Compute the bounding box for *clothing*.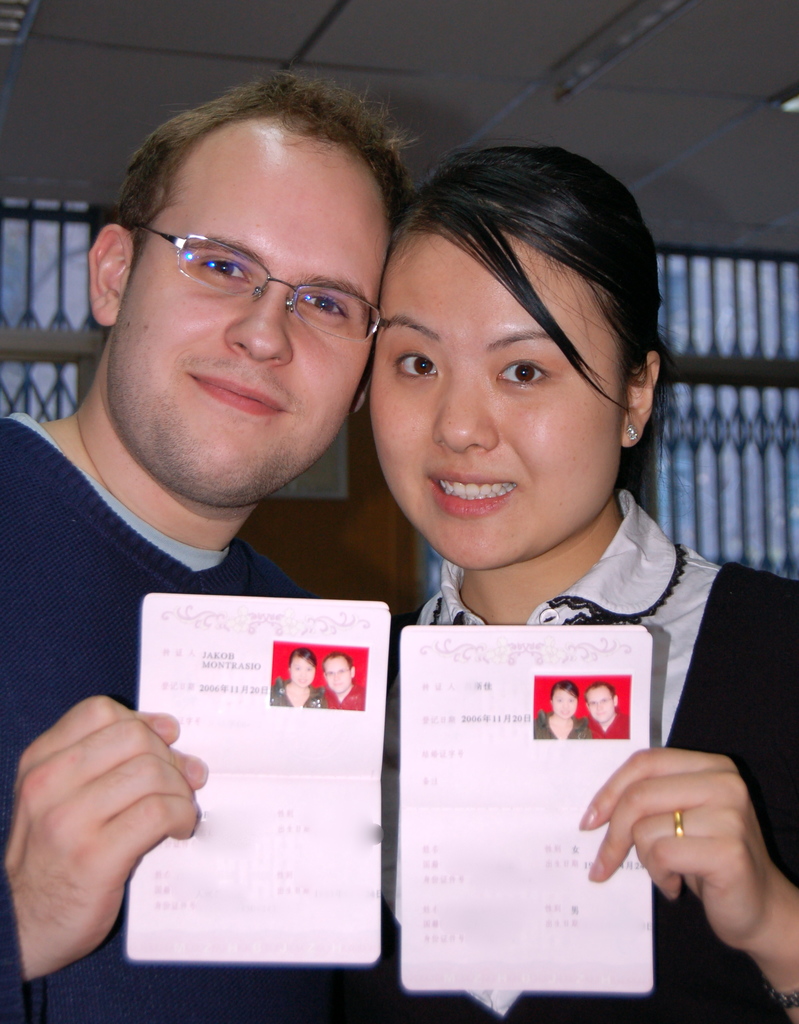
crop(587, 713, 632, 738).
